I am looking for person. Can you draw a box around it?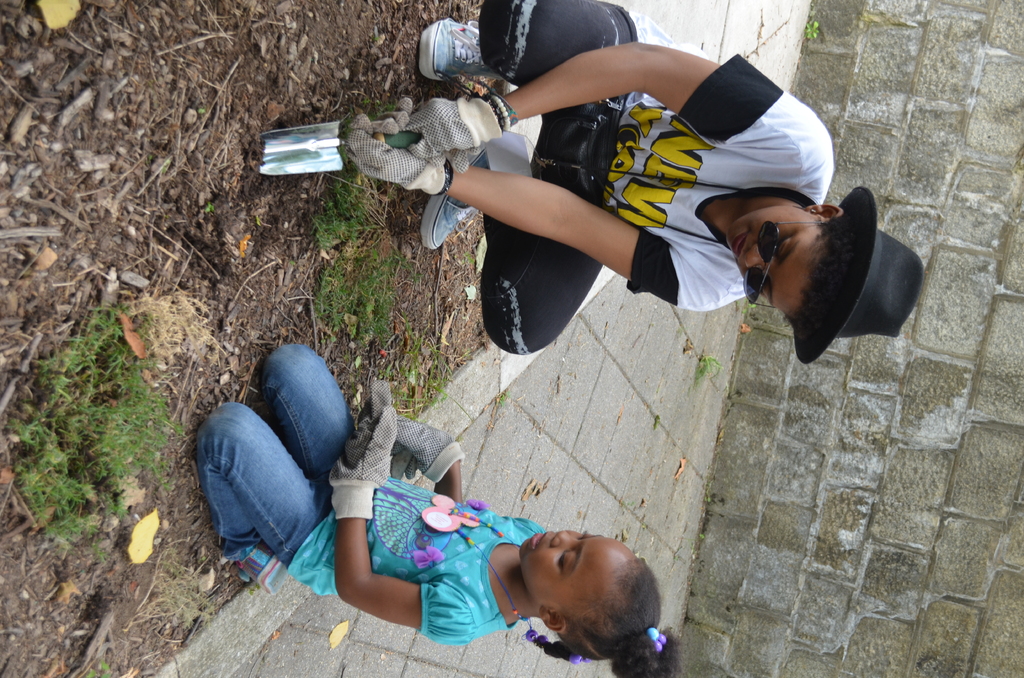
Sure, the bounding box is (x1=419, y1=0, x2=917, y2=357).
